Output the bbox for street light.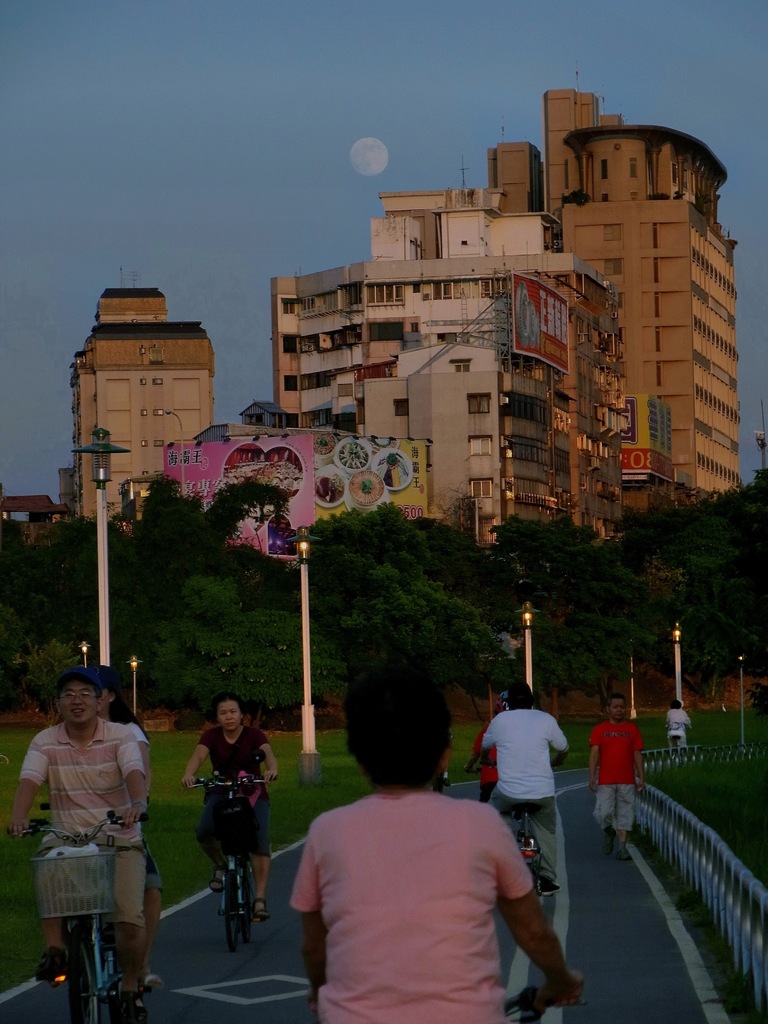
x1=247, y1=499, x2=350, y2=805.
